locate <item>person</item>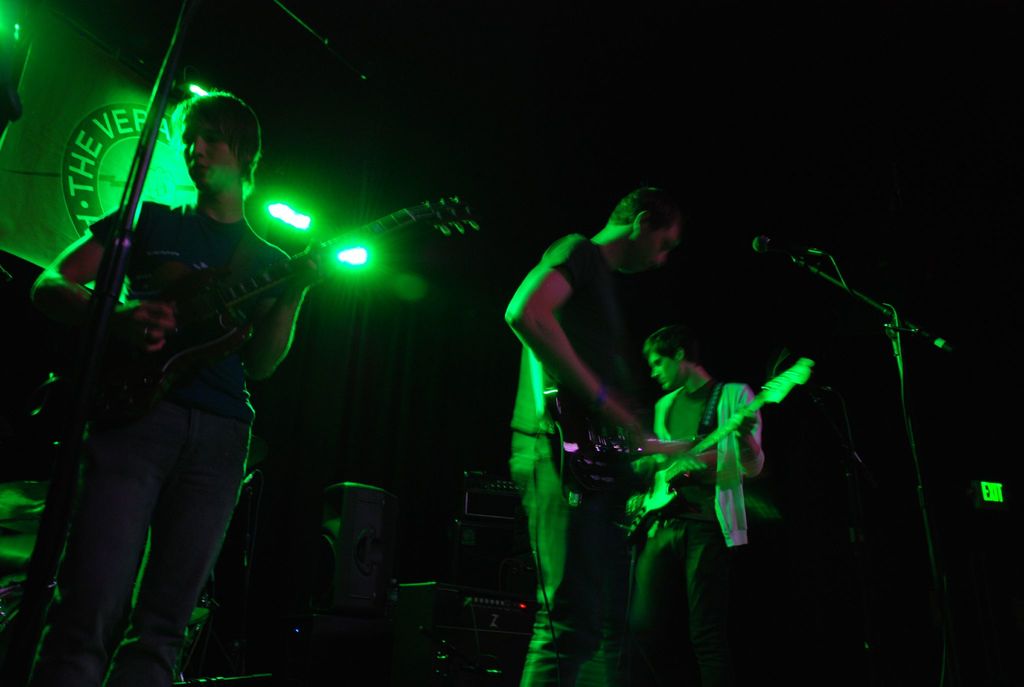
[628,325,758,683]
